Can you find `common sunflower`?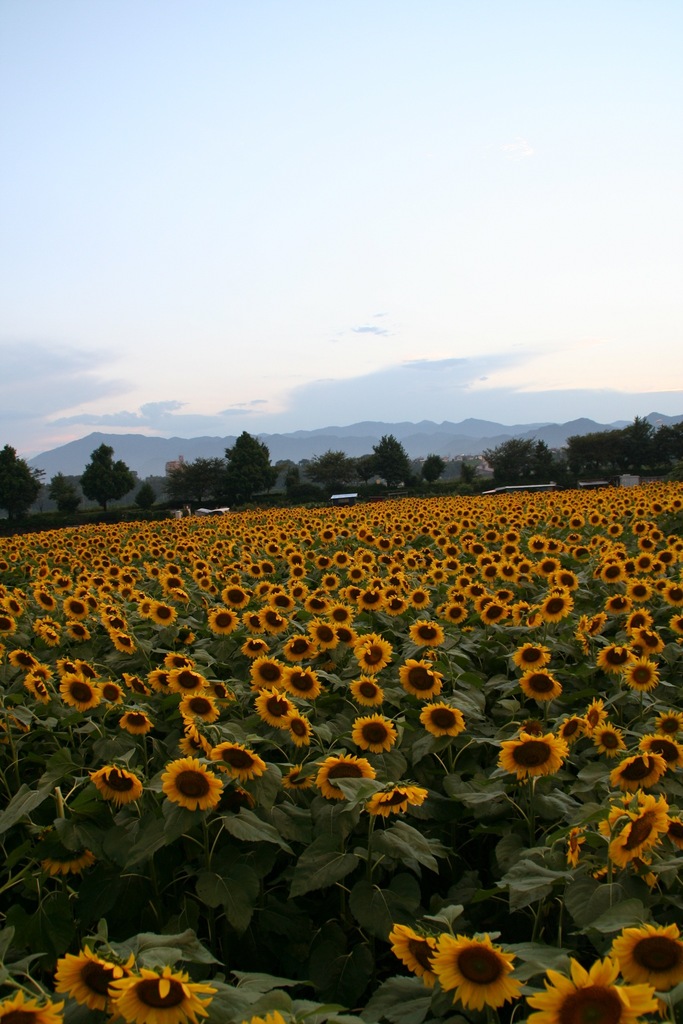
Yes, bounding box: region(316, 758, 372, 803).
